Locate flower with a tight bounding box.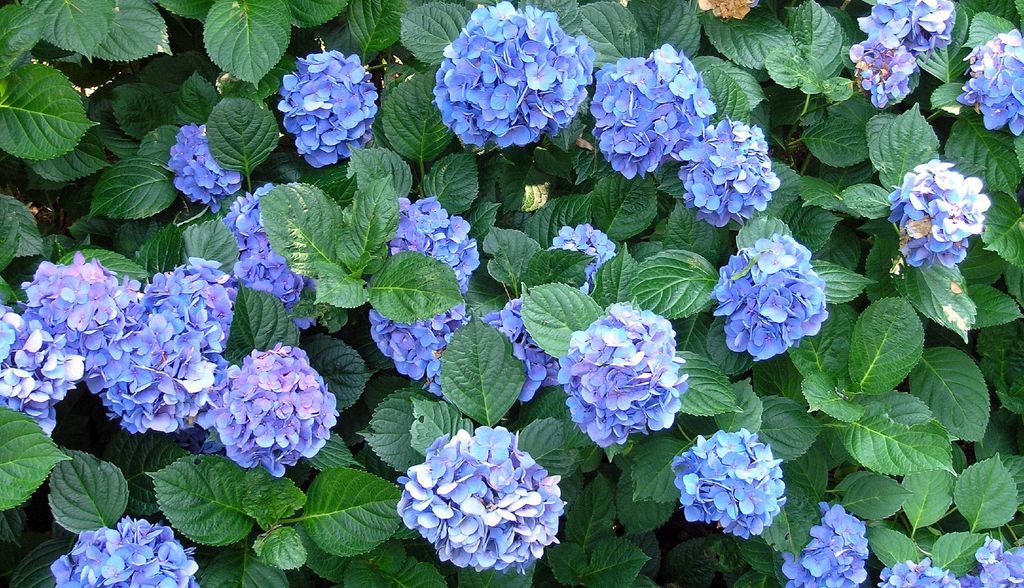
{"left": 883, "top": 157, "right": 996, "bottom": 270}.
